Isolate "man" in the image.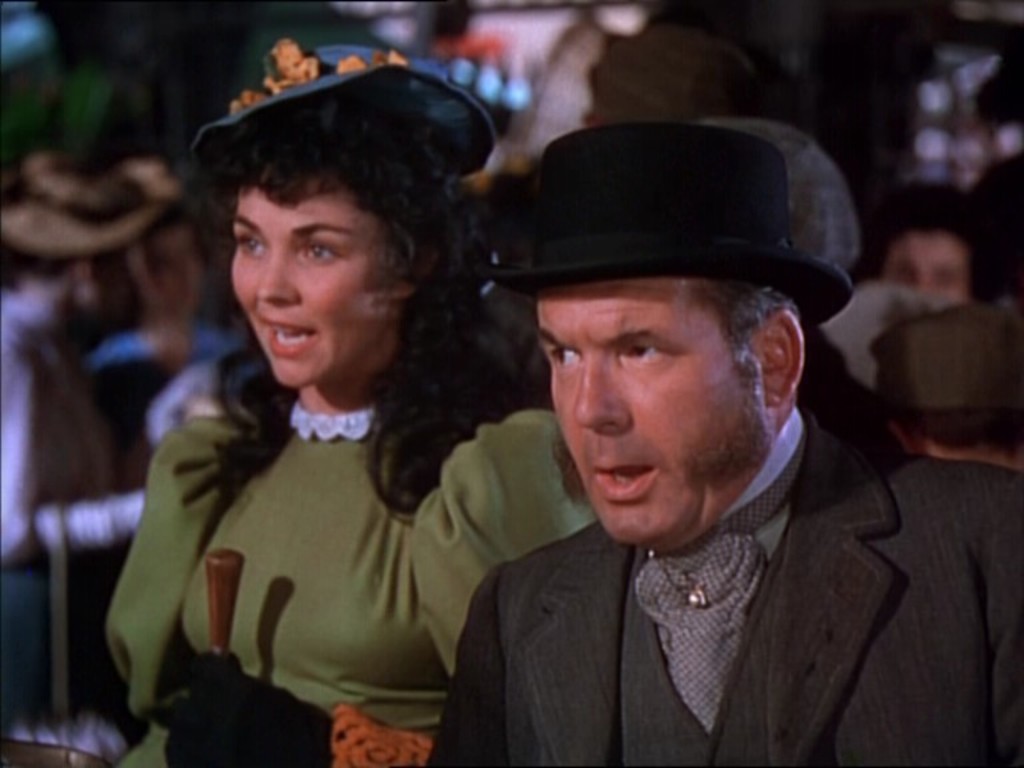
Isolated region: 420/116/1023/767.
